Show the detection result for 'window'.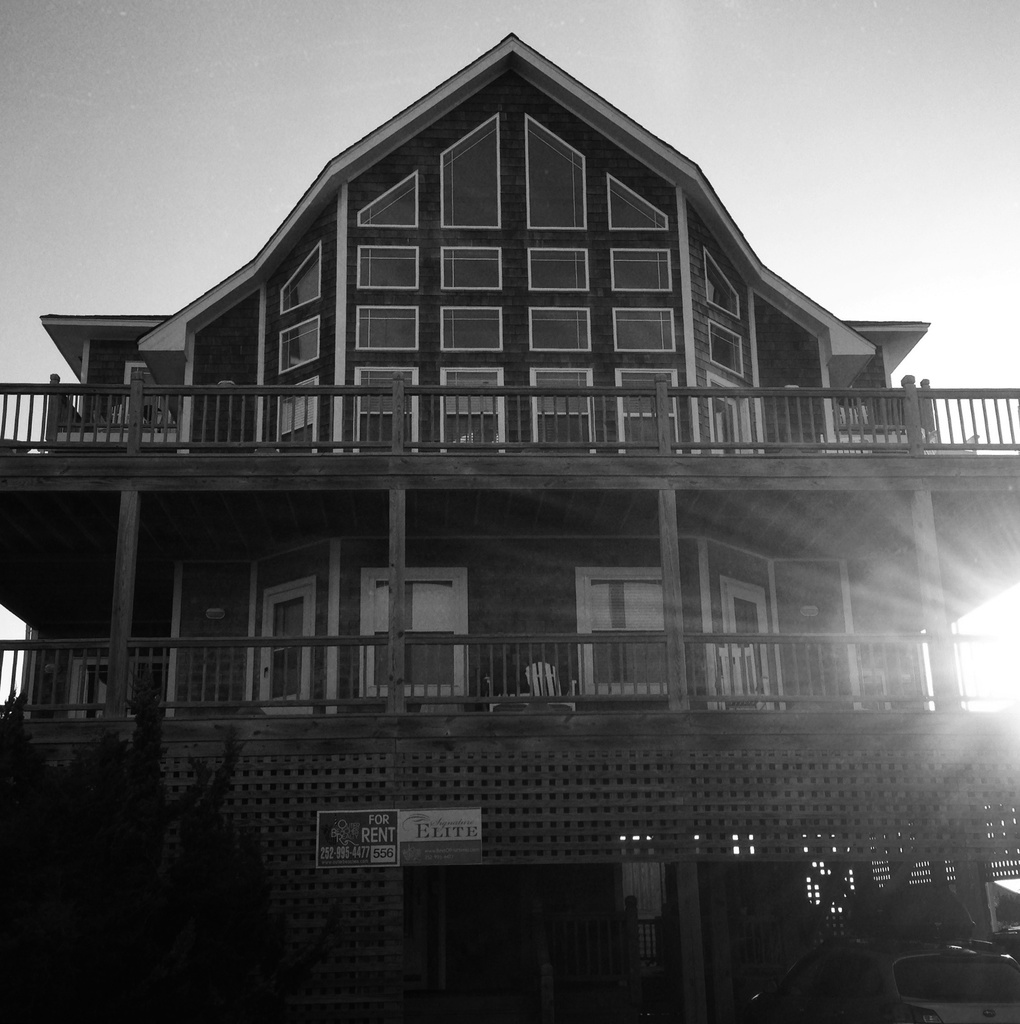
x1=352 y1=116 x2=676 y2=449.
